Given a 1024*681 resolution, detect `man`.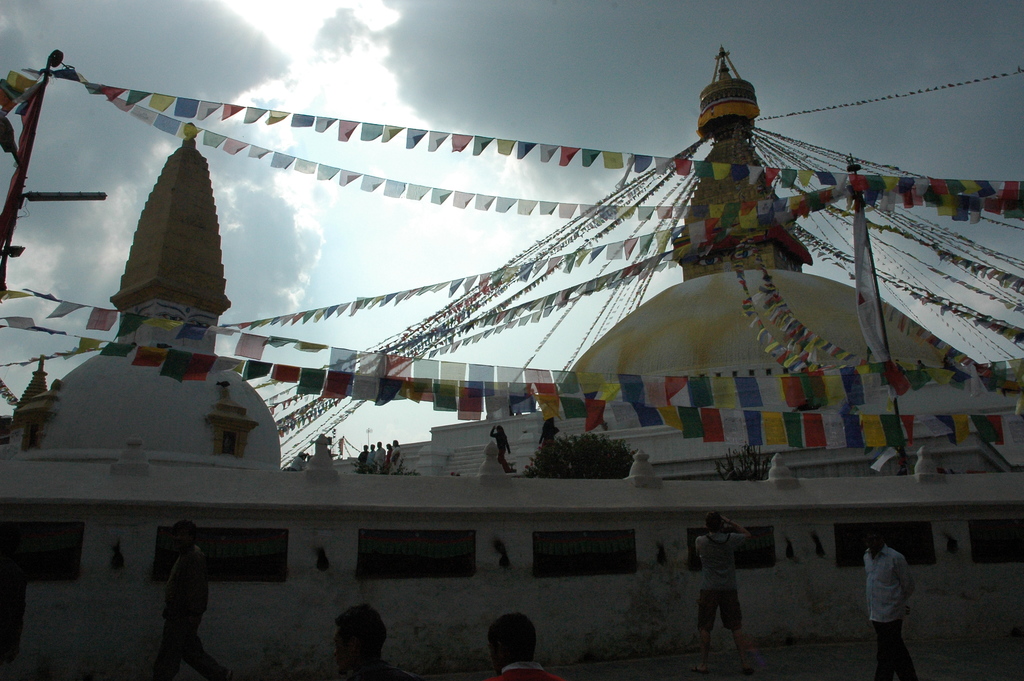
479/609/561/680.
